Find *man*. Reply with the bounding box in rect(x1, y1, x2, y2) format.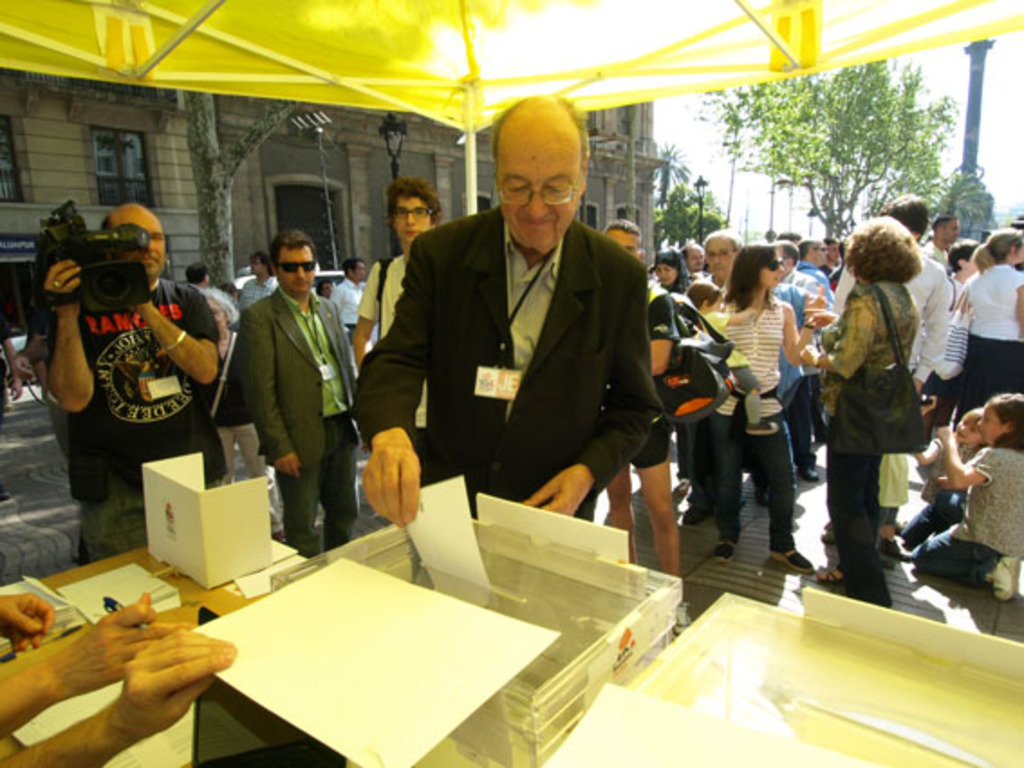
rect(793, 239, 838, 448).
